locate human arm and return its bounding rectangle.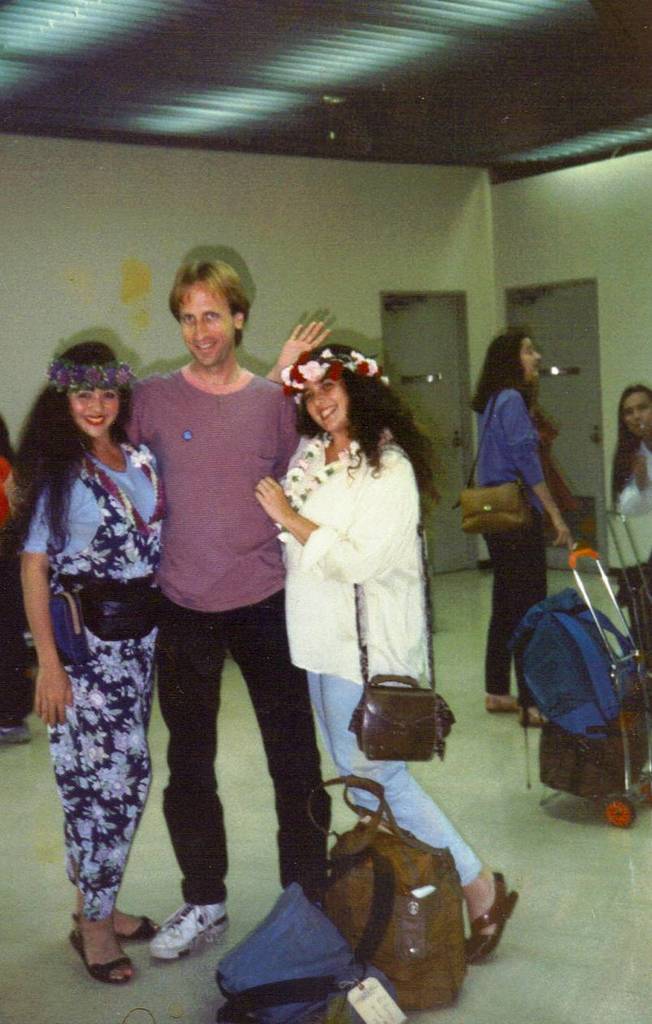
{"left": 259, "top": 464, "right": 408, "bottom": 586}.
